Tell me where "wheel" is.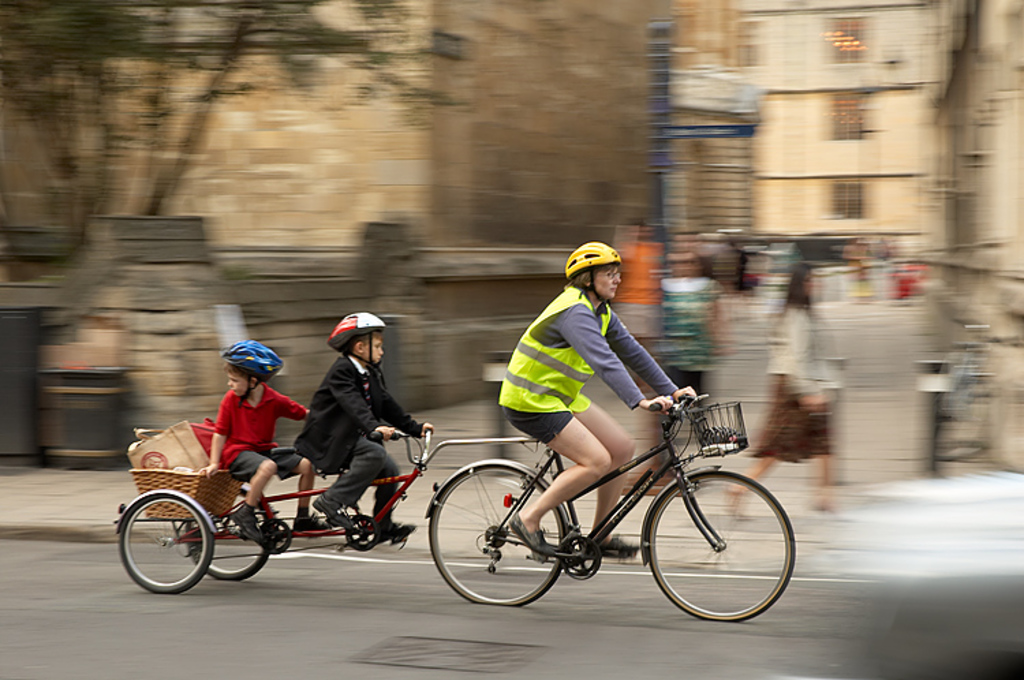
"wheel" is at <region>120, 494, 213, 593</region>.
